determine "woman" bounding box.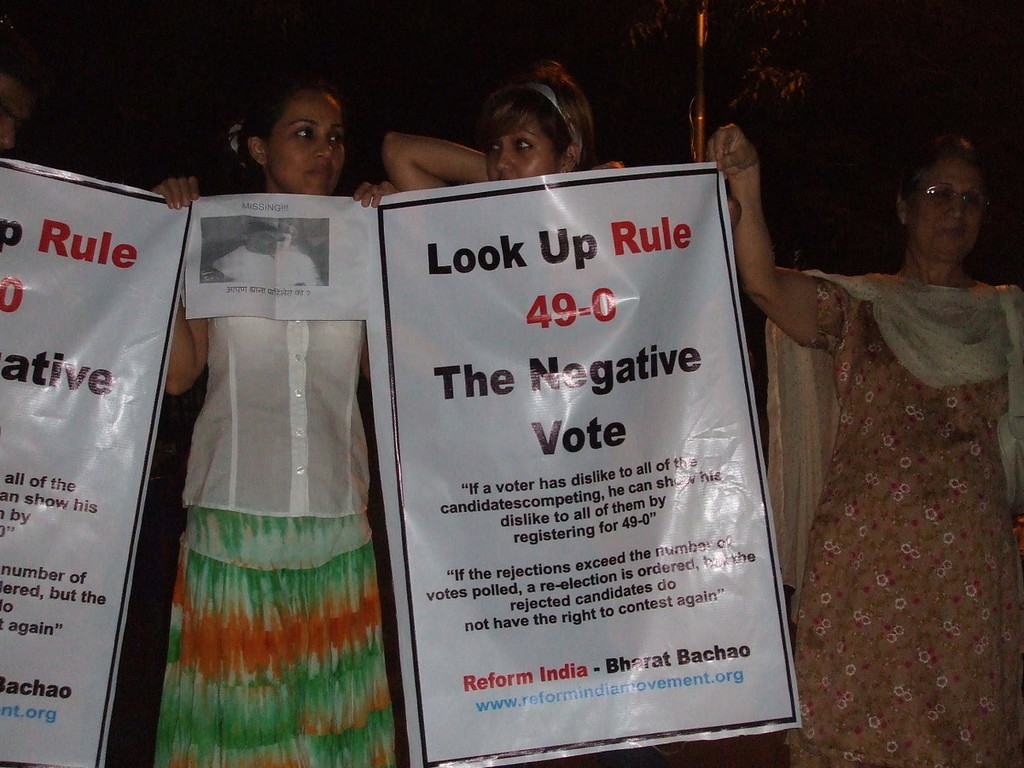
Determined: bbox=[778, 114, 1023, 700].
